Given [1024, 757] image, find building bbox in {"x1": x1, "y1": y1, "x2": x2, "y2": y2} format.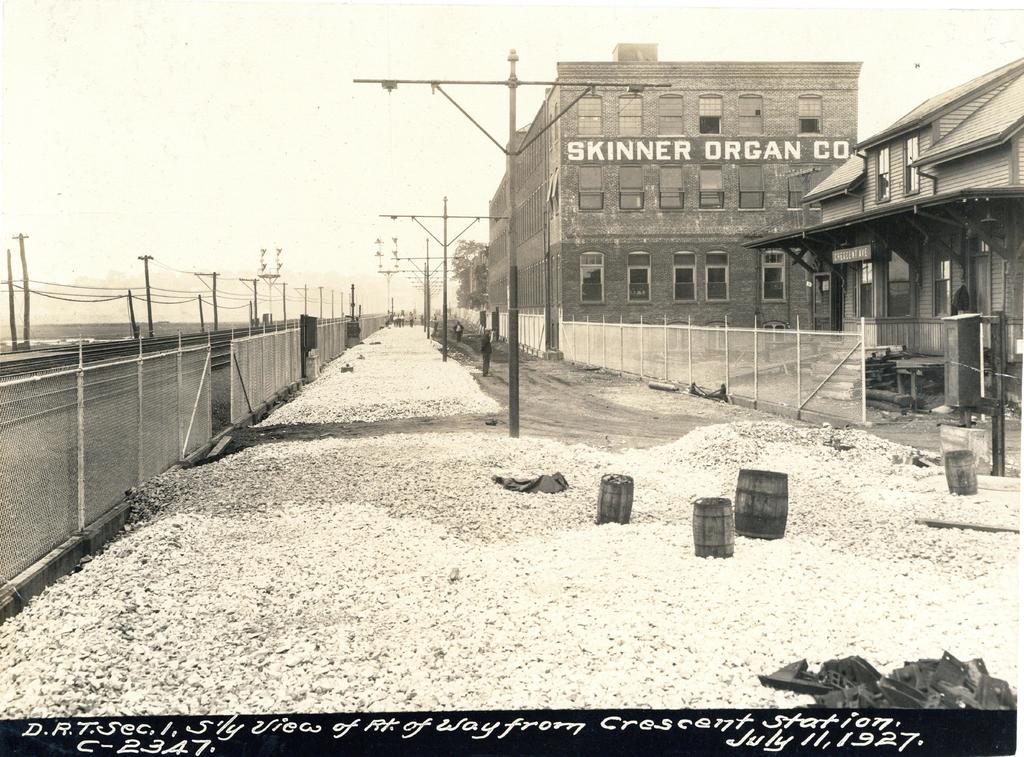
{"x1": 742, "y1": 53, "x2": 1023, "y2": 402}.
